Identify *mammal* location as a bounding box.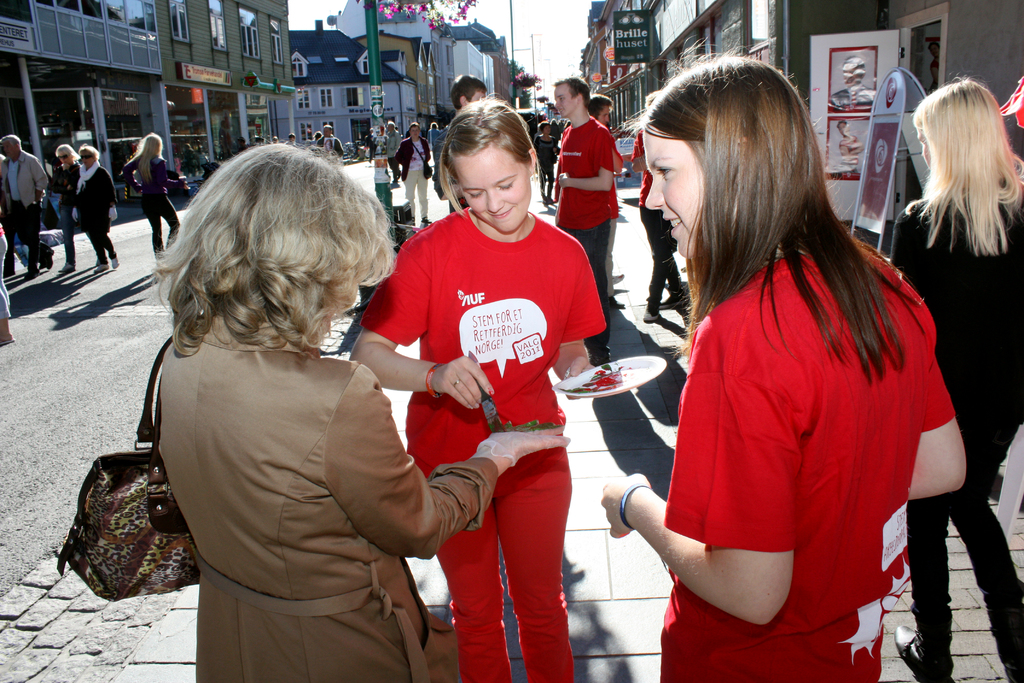
(0, 218, 17, 350).
